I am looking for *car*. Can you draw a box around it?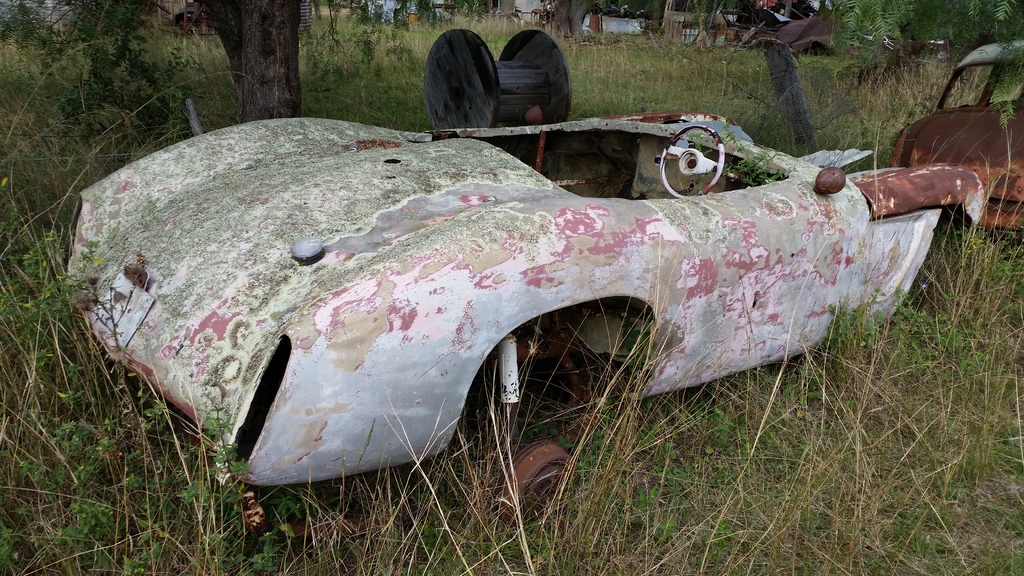
Sure, the bounding box is BBox(887, 38, 1023, 228).
